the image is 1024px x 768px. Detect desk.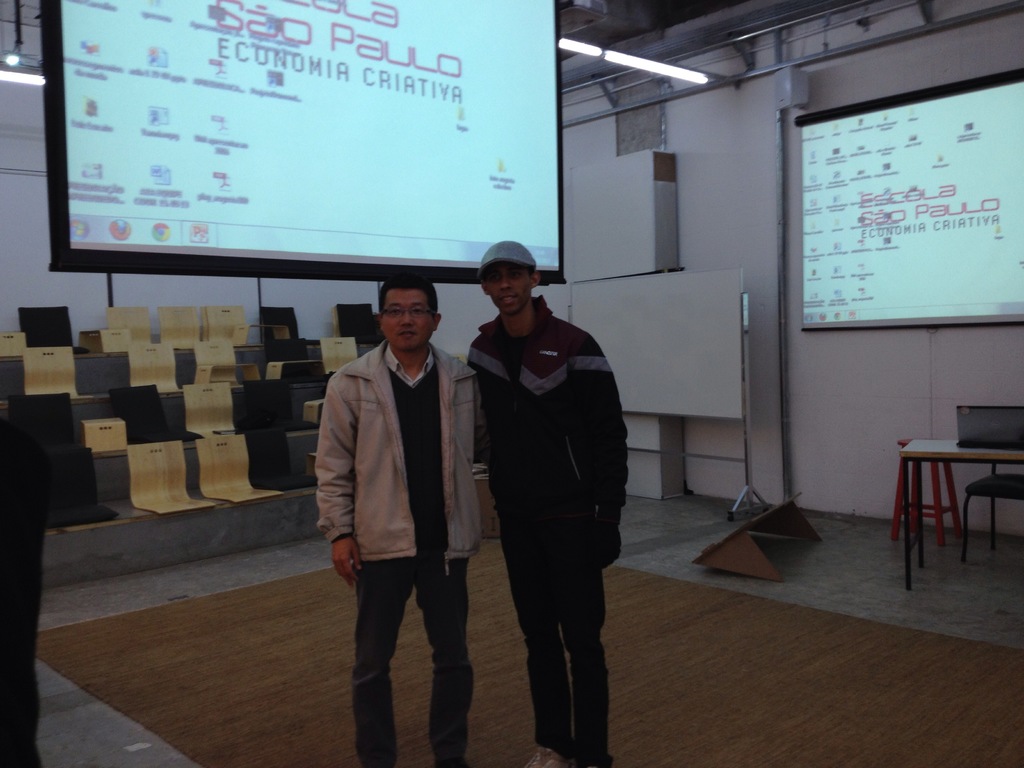
Detection: (902, 441, 1023, 584).
